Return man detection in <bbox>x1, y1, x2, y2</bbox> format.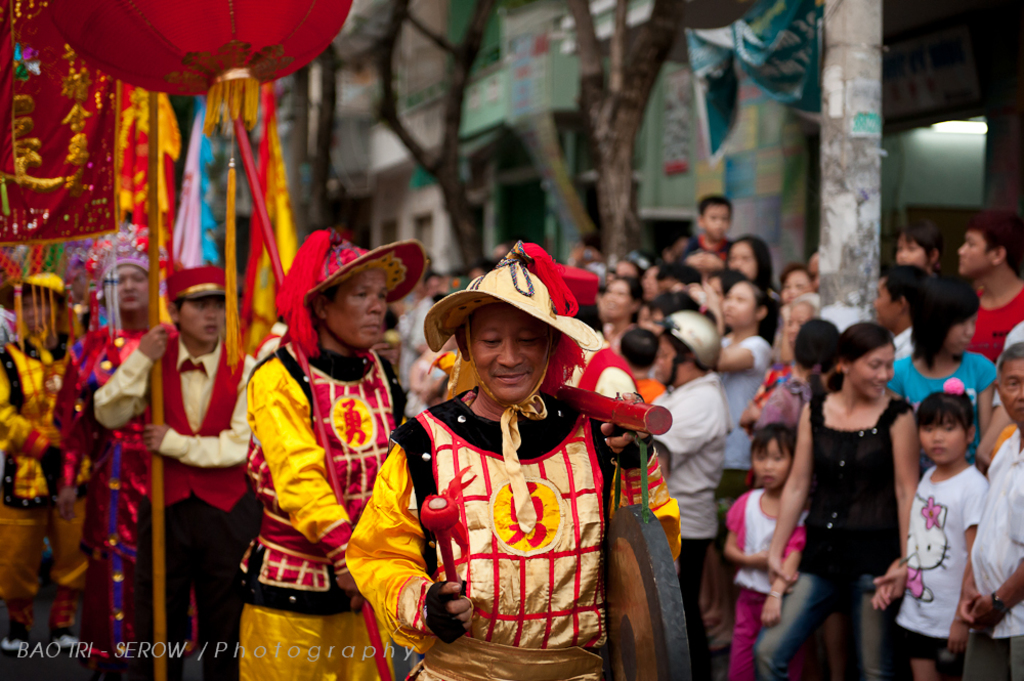
<bbox>954, 213, 1023, 359</bbox>.
